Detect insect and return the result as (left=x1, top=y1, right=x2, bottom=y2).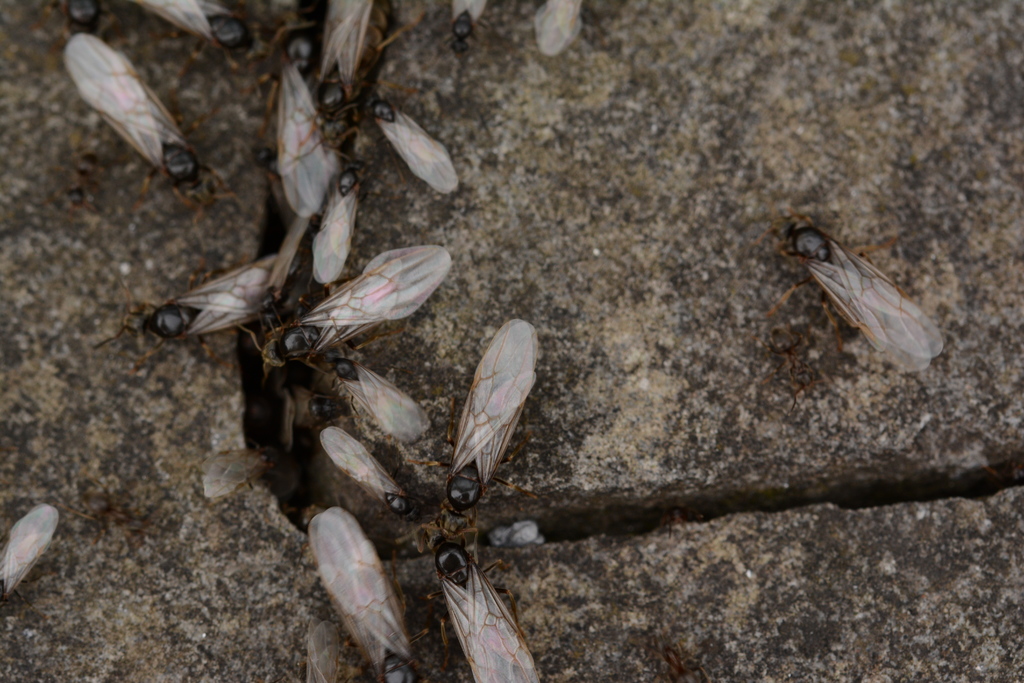
(left=769, top=211, right=948, bottom=379).
